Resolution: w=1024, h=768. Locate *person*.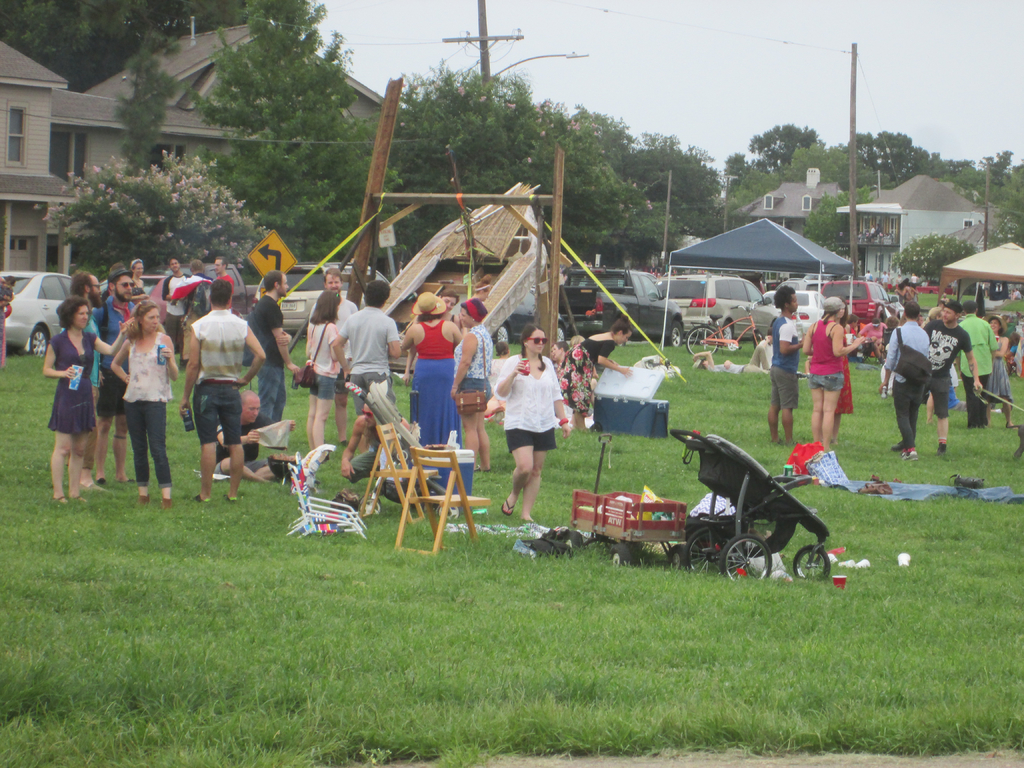
{"x1": 177, "y1": 273, "x2": 269, "y2": 504}.
